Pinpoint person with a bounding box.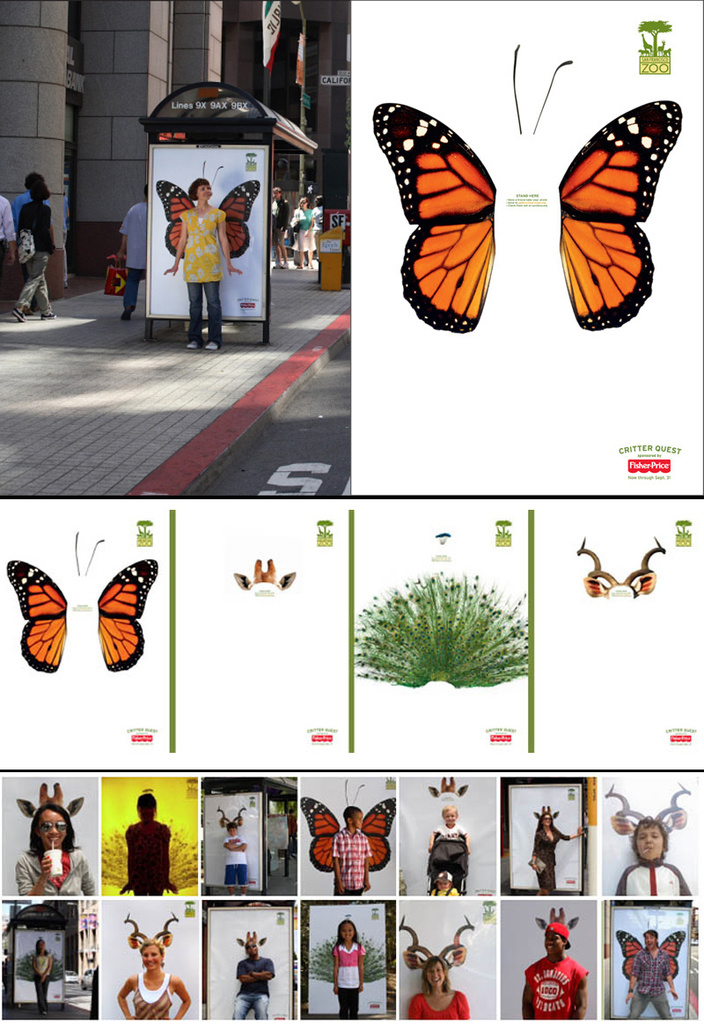
(224, 820, 249, 885).
